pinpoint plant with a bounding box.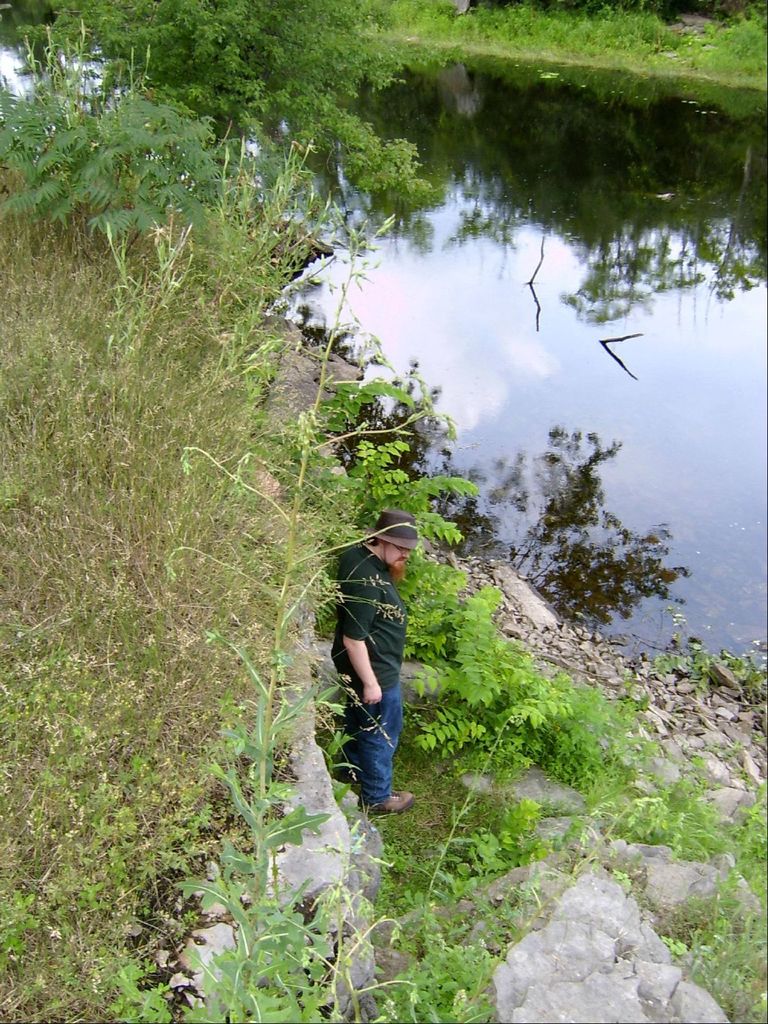
7:3:767:102.
